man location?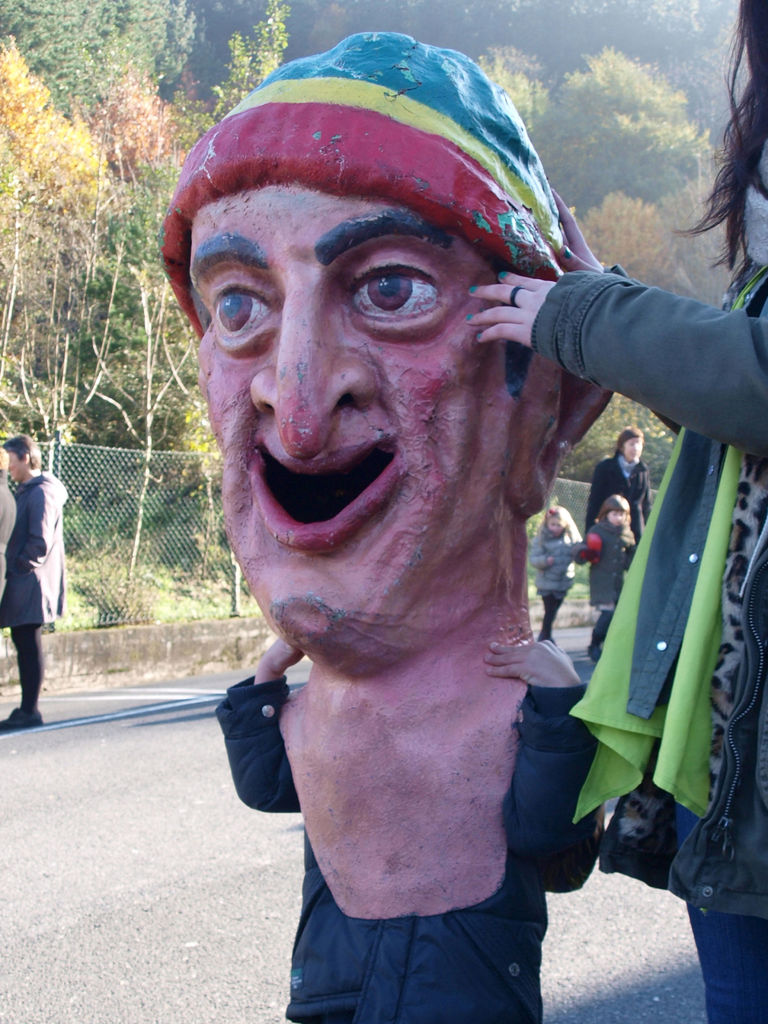
box=[153, 29, 613, 918]
